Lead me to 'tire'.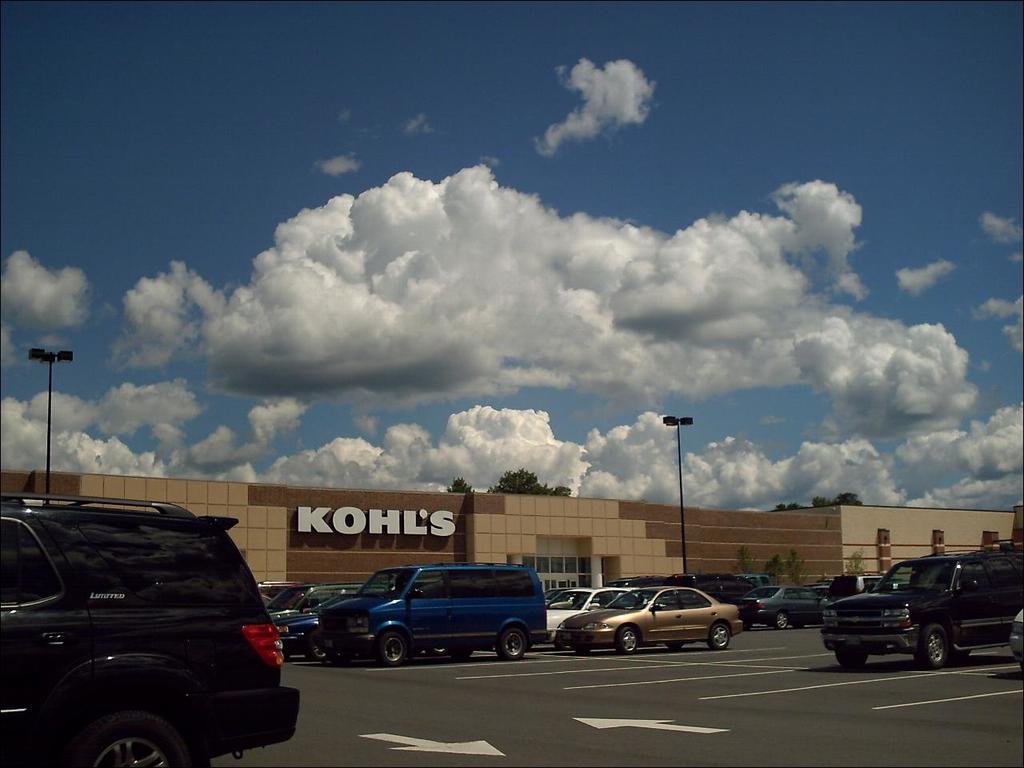
Lead to detection(70, 714, 196, 767).
